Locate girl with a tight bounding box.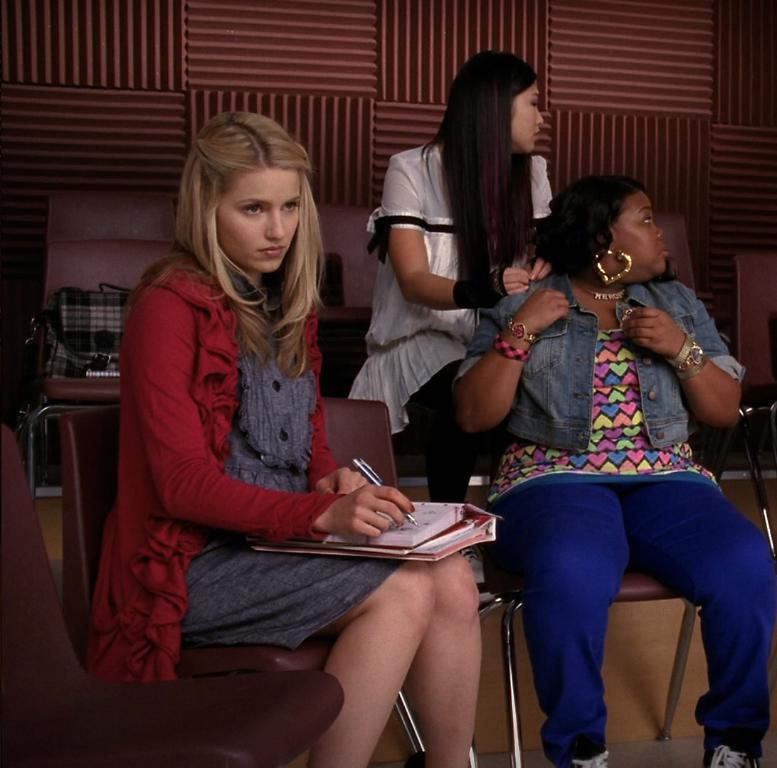
select_region(453, 175, 776, 767).
